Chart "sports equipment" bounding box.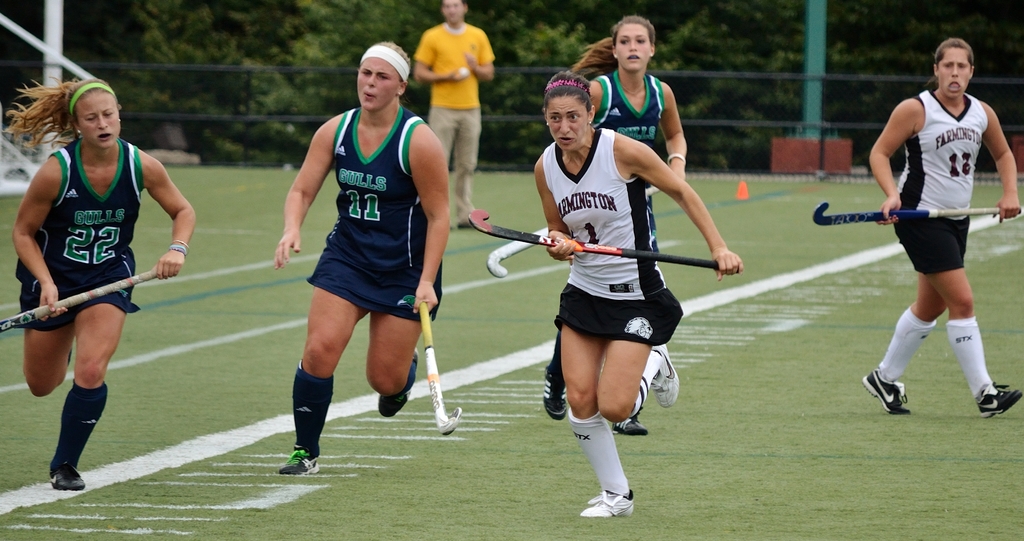
Charted: box(394, 300, 464, 435).
